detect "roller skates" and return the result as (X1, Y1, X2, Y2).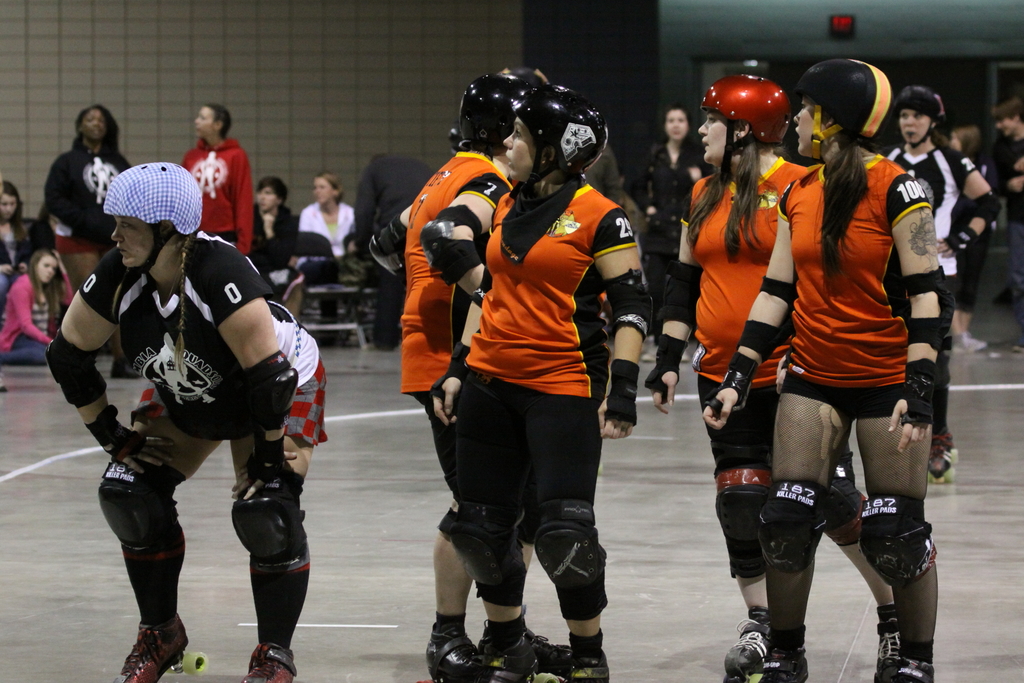
(761, 643, 811, 682).
